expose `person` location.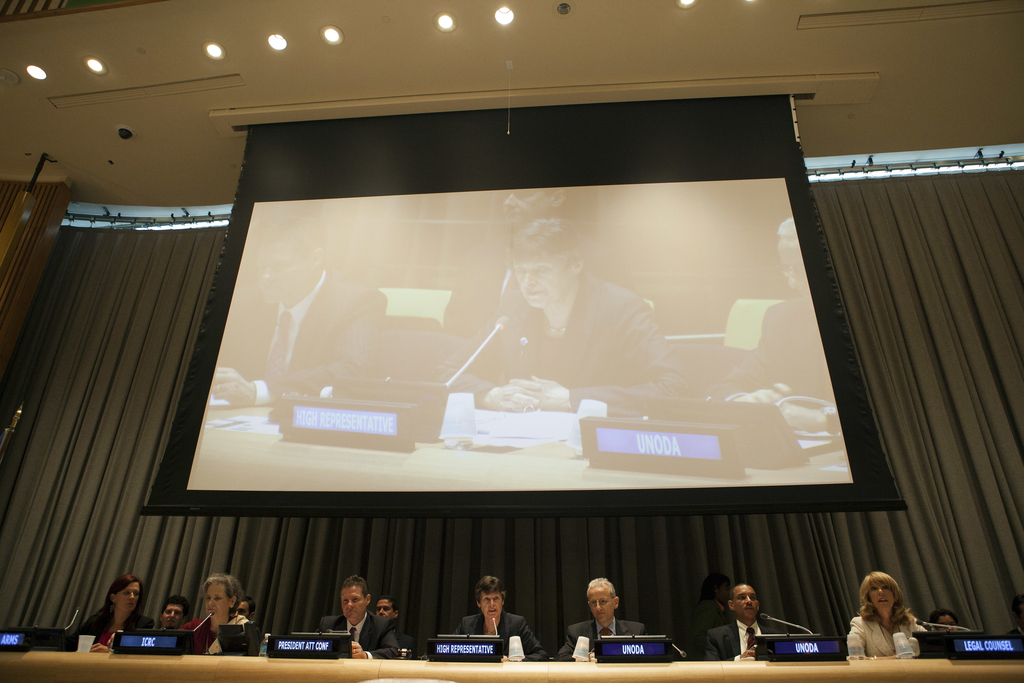
Exposed at x1=75, y1=571, x2=148, y2=651.
